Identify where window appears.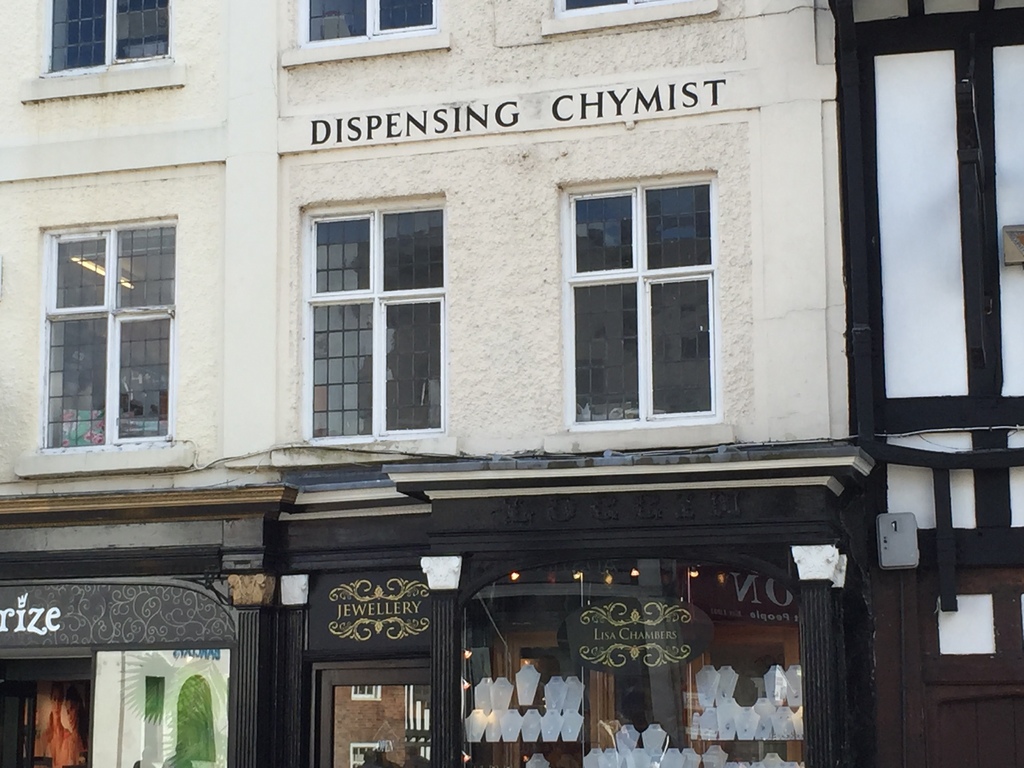
Appears at BBox(554, 0, 671, 16).
